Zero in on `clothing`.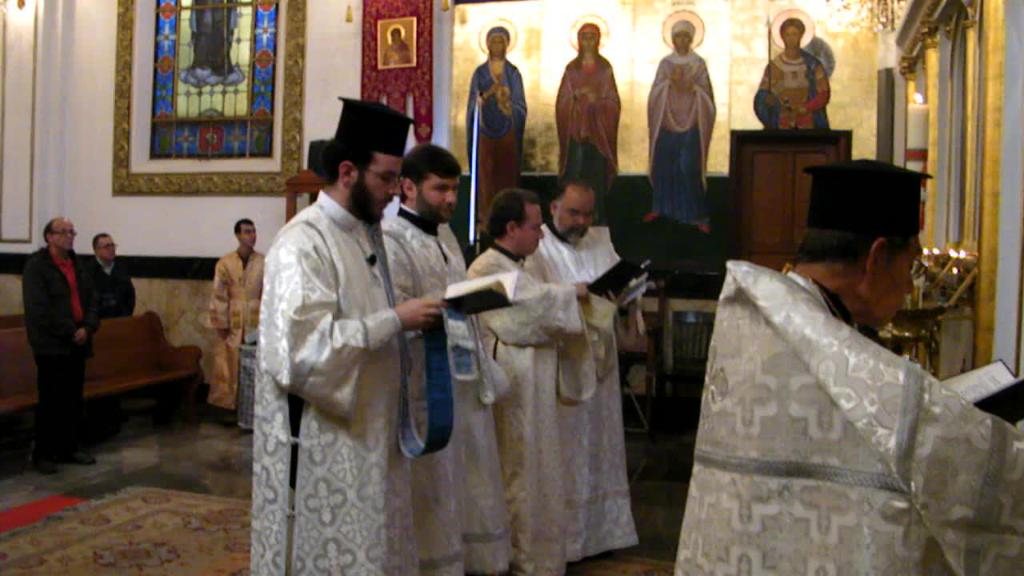
Zeroed in: Rect(553, 21, 620, 216).
